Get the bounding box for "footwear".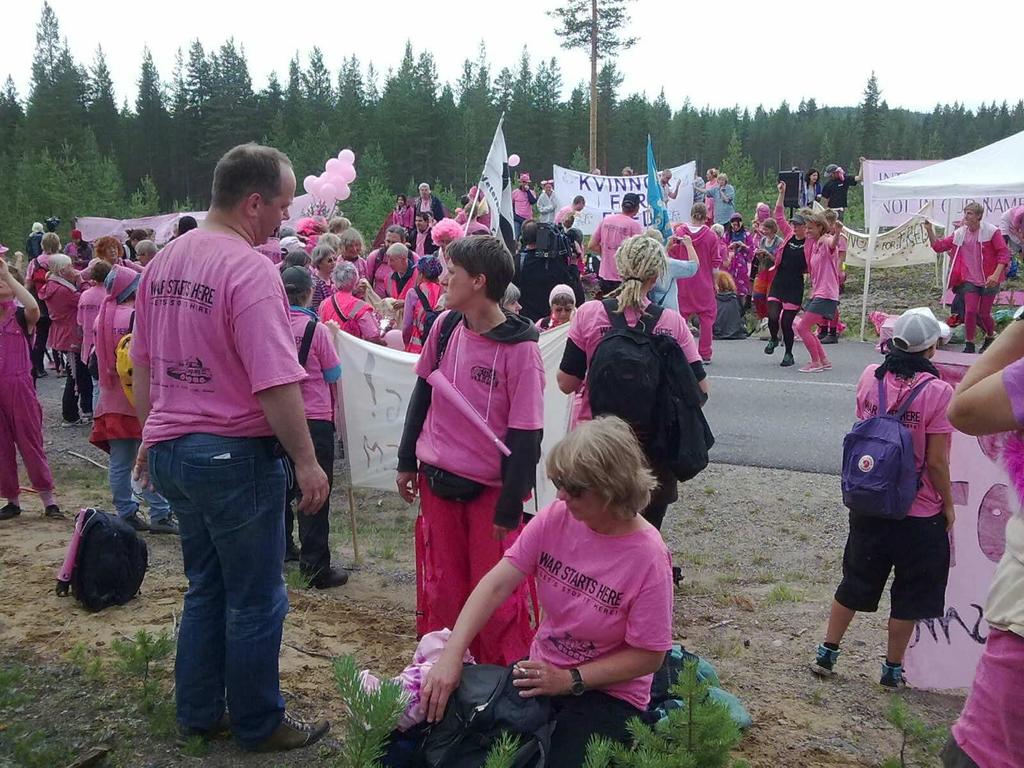
bbox=[783, 352, 792, 367].
